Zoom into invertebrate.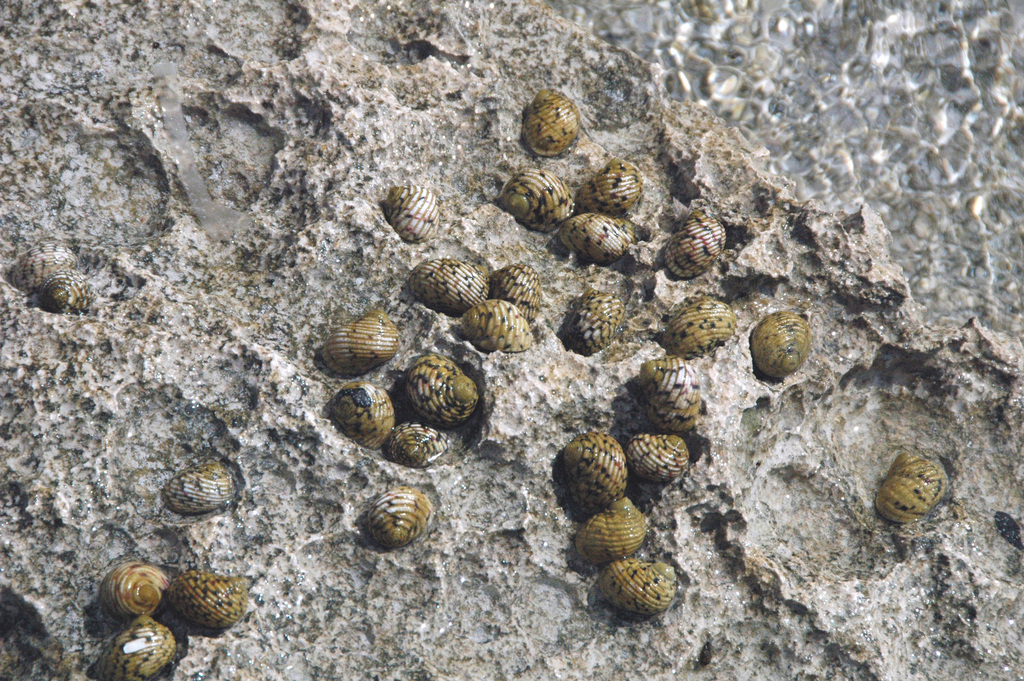
Zoom target: <bbox>88, 614, 179, 680</bbox>.
